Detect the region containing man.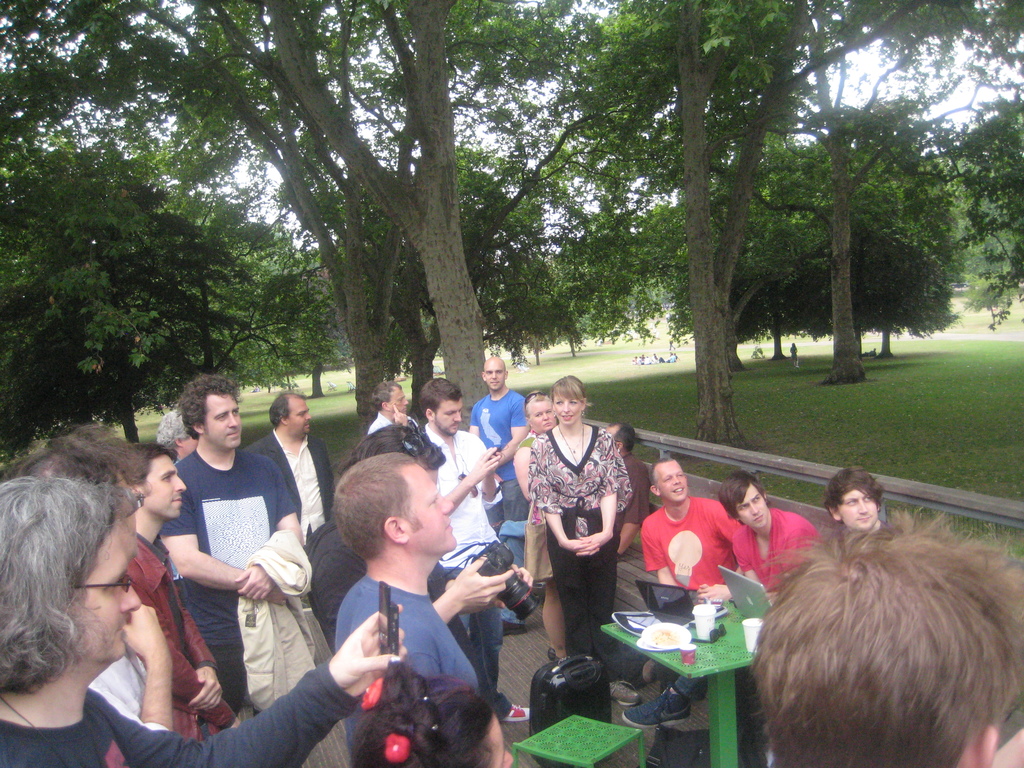
469/353/530/568.
